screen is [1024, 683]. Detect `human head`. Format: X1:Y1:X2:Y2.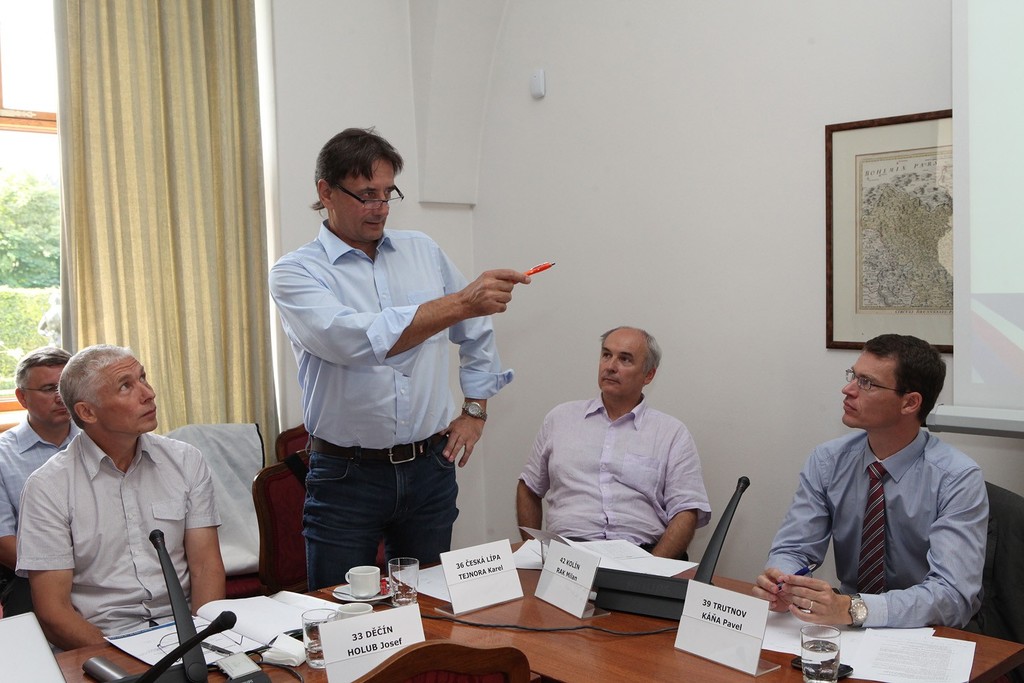
842:331:950:432.
